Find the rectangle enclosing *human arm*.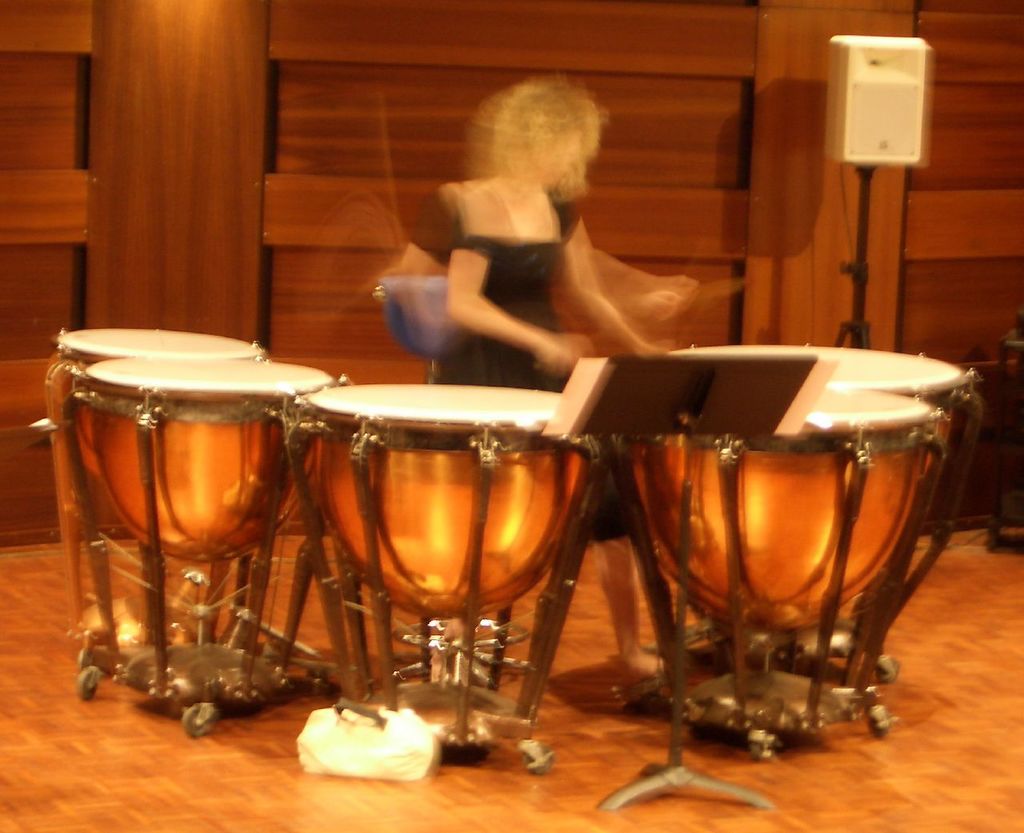
{"x1": 562, "y1": 214, "x2": 672, "y2": 367}.
